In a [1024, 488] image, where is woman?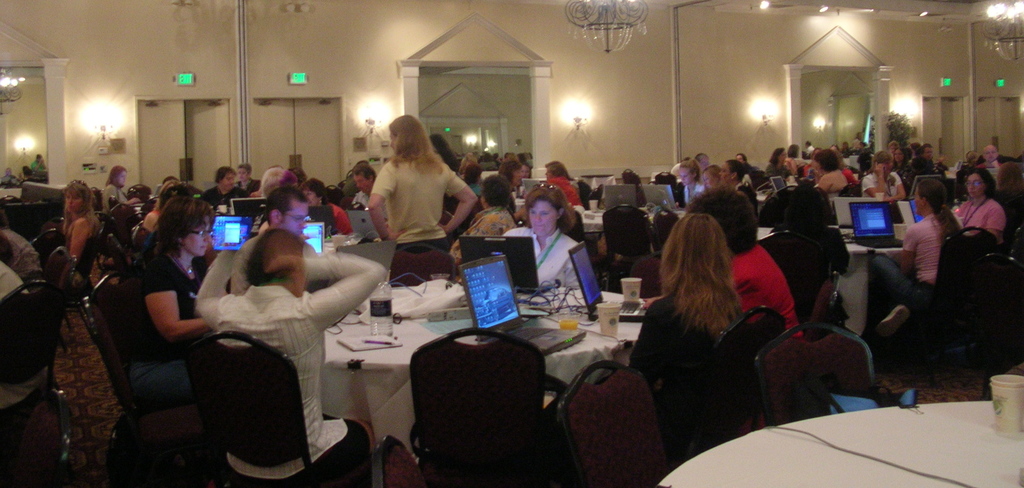
{"left": 109, "top": 195, "right": 214, "bottom": 392}.
